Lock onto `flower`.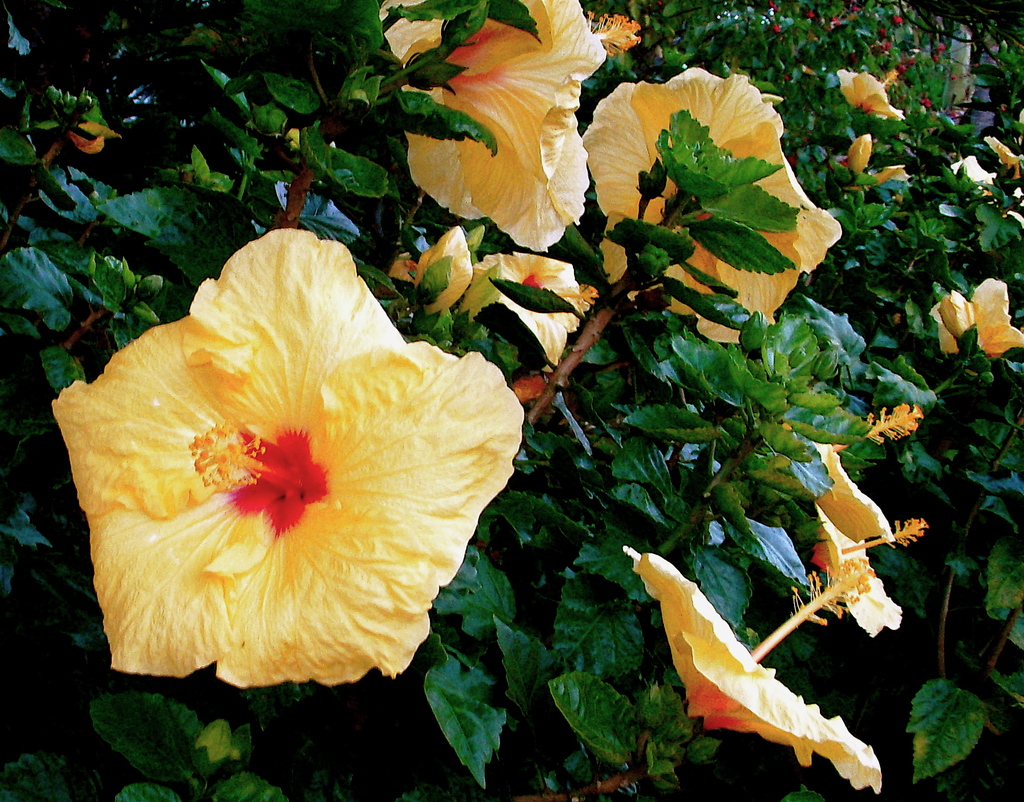
Locked: 778/399/929/641.
